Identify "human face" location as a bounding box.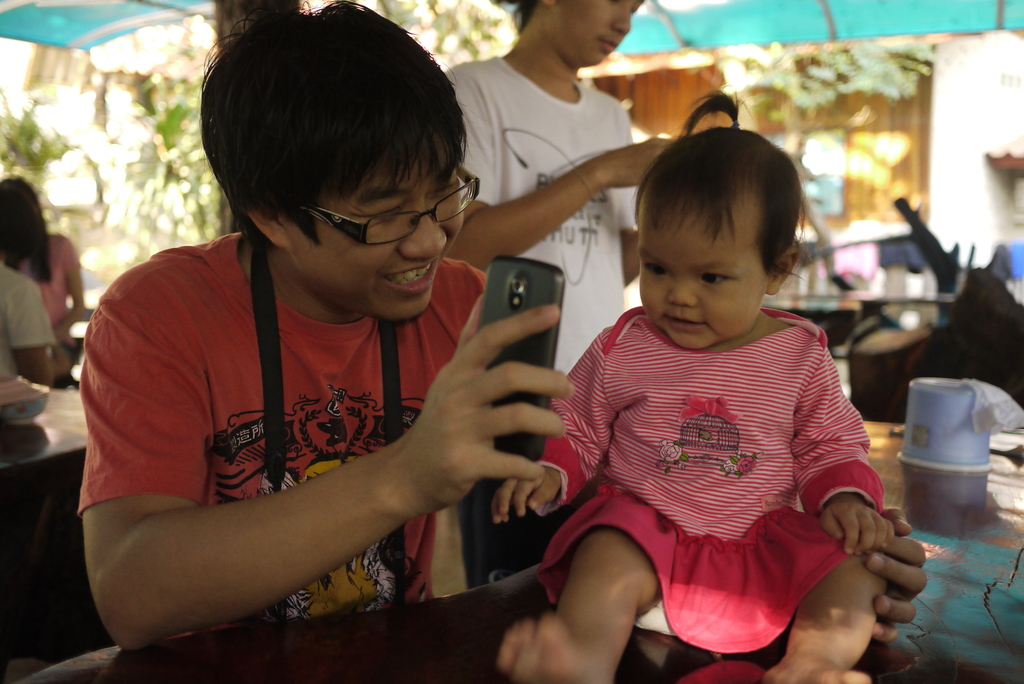
x1=308 y1=147 x2=461 y2=326.
